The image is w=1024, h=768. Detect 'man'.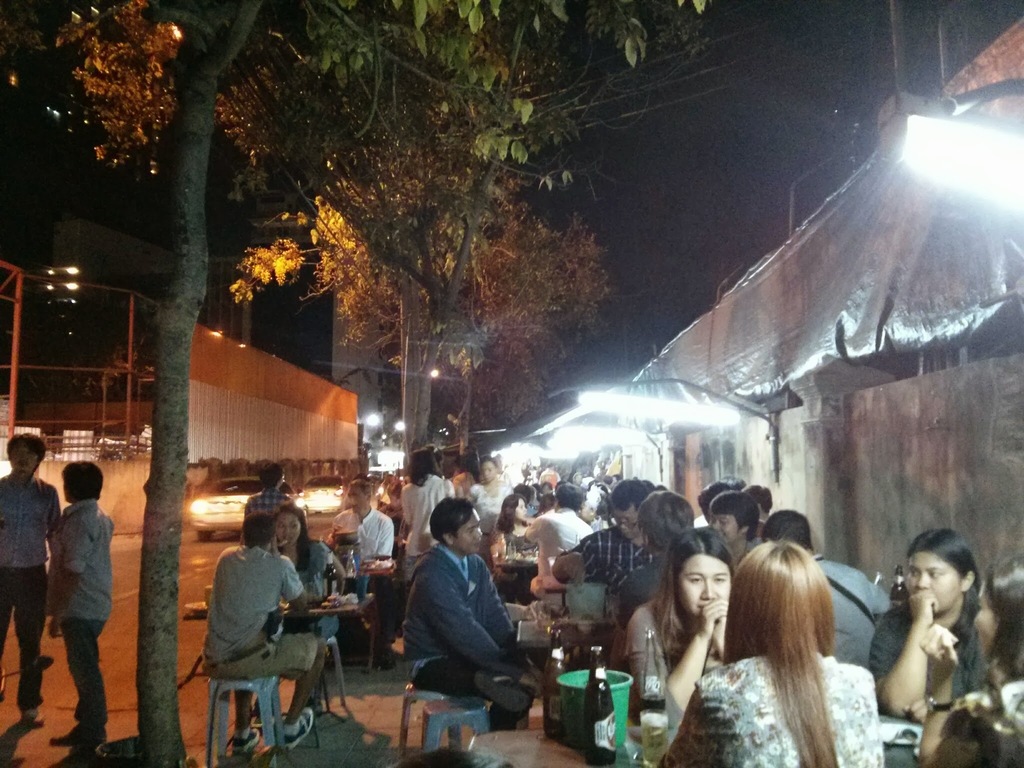
Detection: <bbox>520, 483, 596, 598</bbox>.
